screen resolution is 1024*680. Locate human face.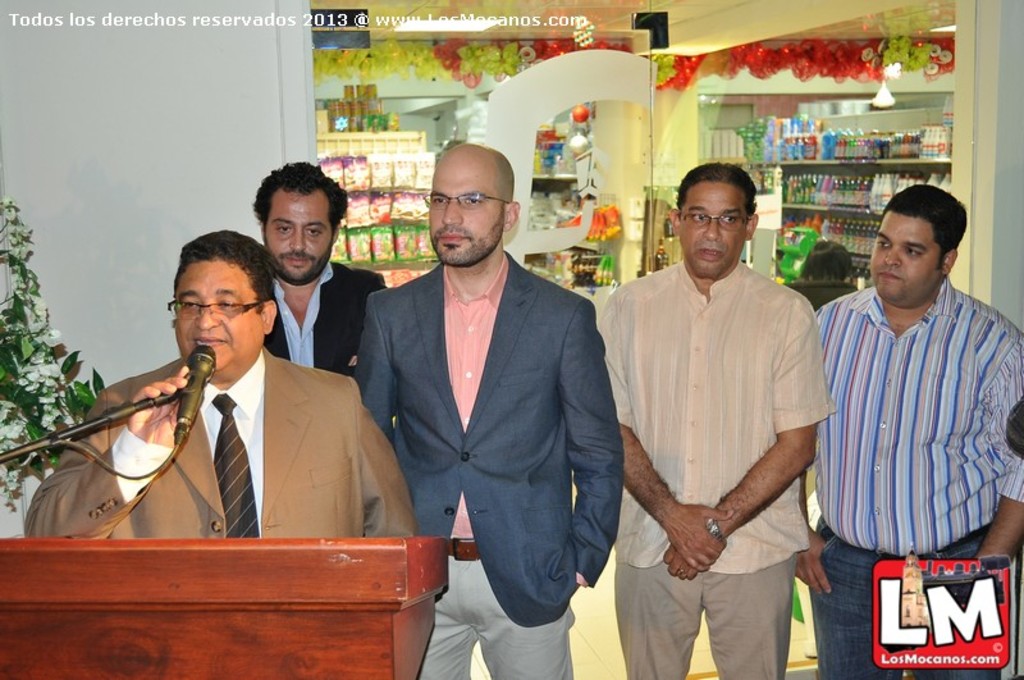
[872, 215, 938, 291].
